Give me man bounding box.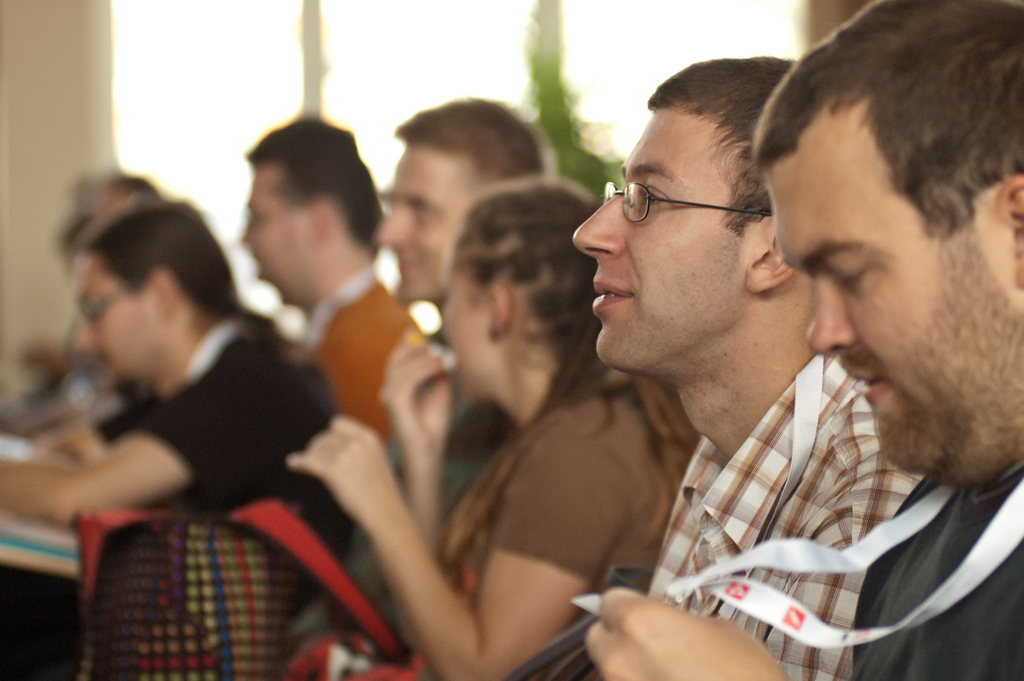
<box>570,56,932,680</box>.
